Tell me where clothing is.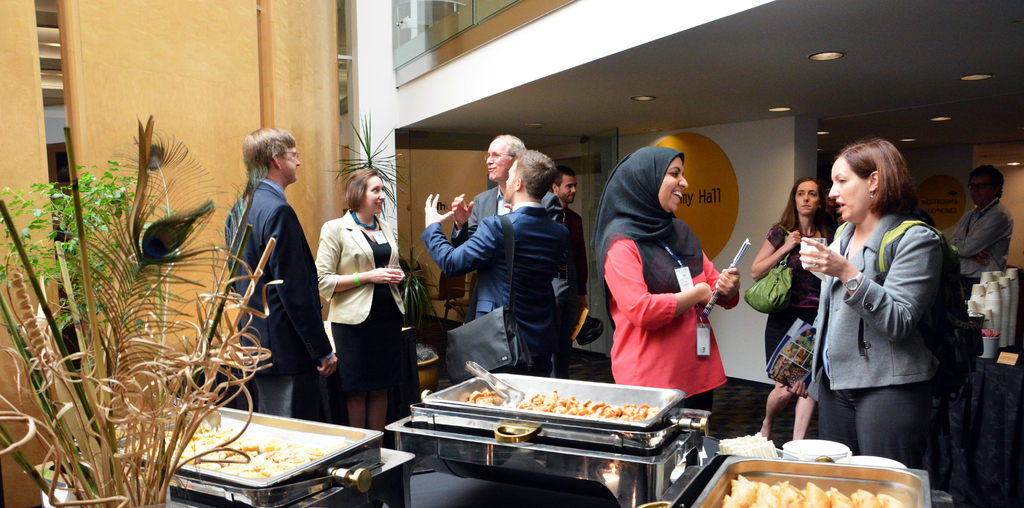
clothing is at (x1=595, y1=143, x2=740, y2=422).
